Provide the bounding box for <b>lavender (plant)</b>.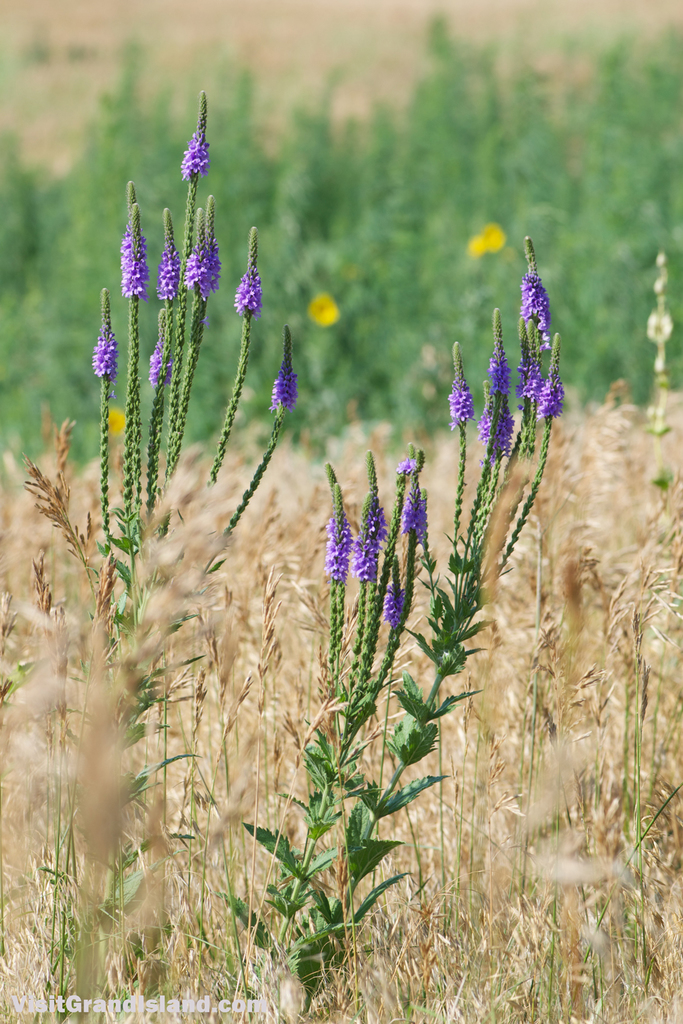
detection(224, 320, 300, 535).
